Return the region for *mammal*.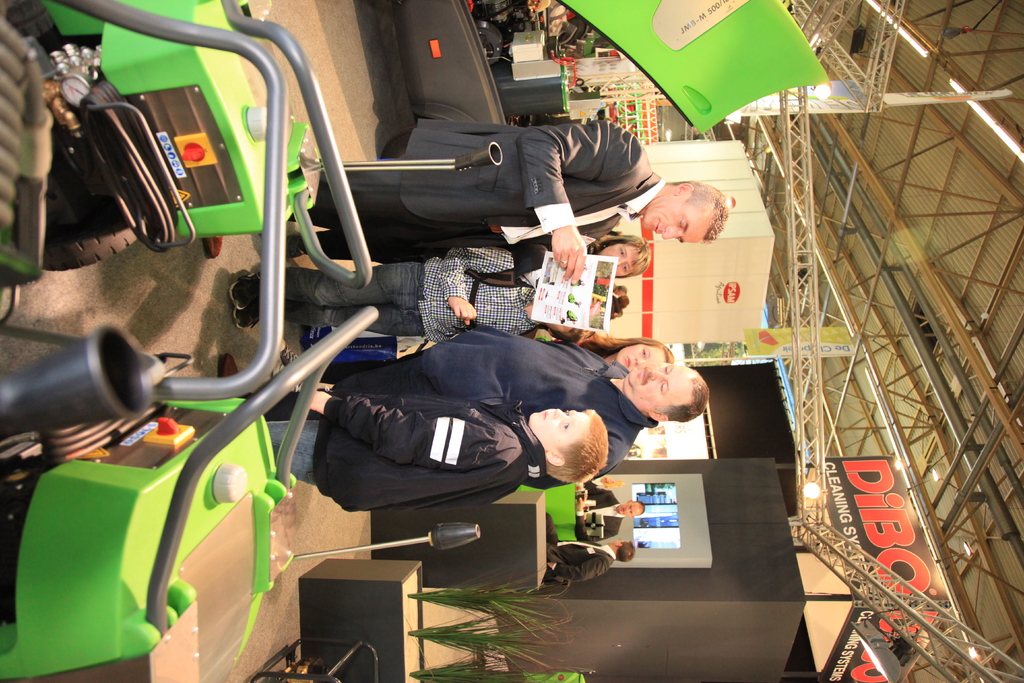
(x1=276, y1=336, x2=678, y2=382).
